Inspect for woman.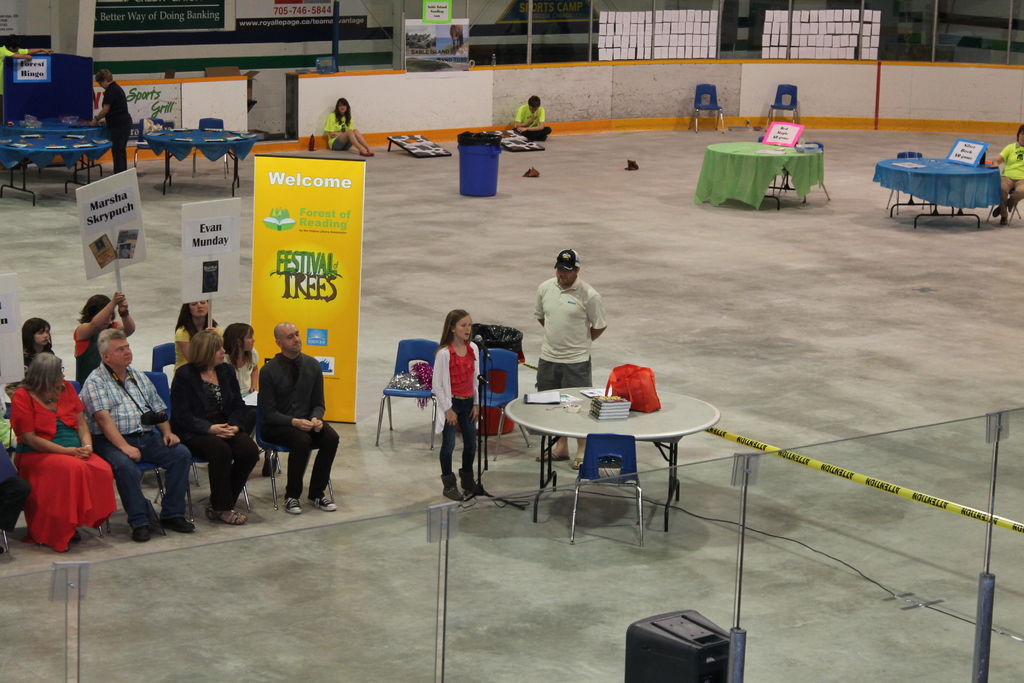
Inspection: 72,289,143,385.
